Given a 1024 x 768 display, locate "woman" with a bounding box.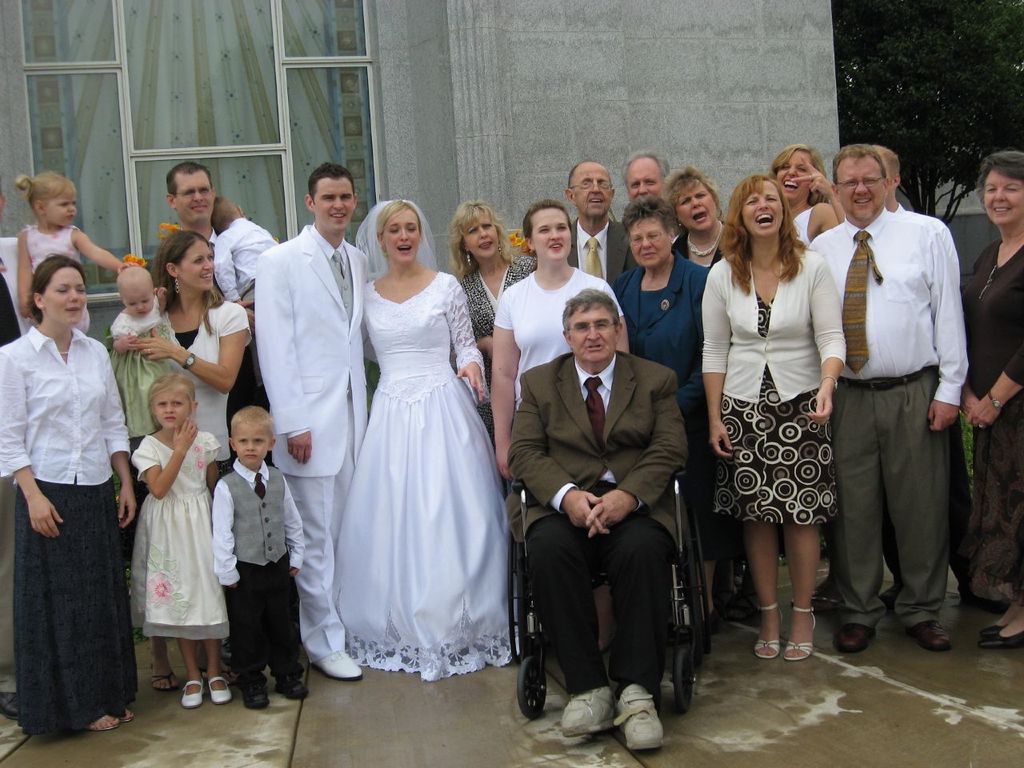
Located: select_region(765, 141, 845, 232).
